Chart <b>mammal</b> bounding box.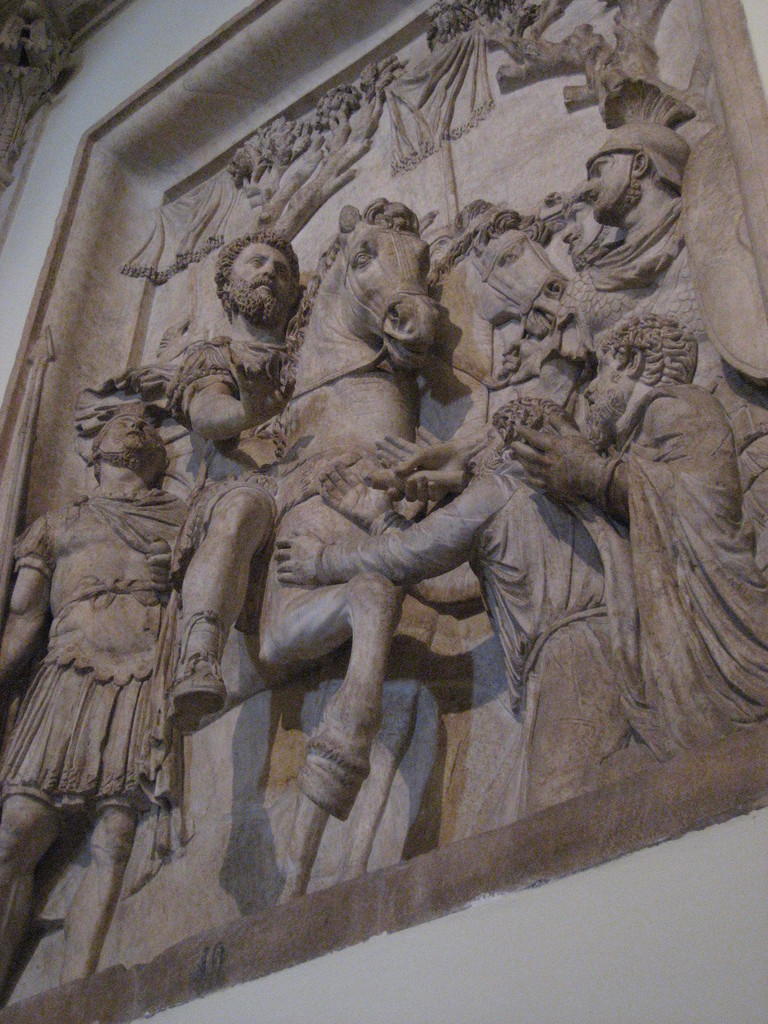
Charted: <bbox>277, 398, 614, 811</bbox>.
